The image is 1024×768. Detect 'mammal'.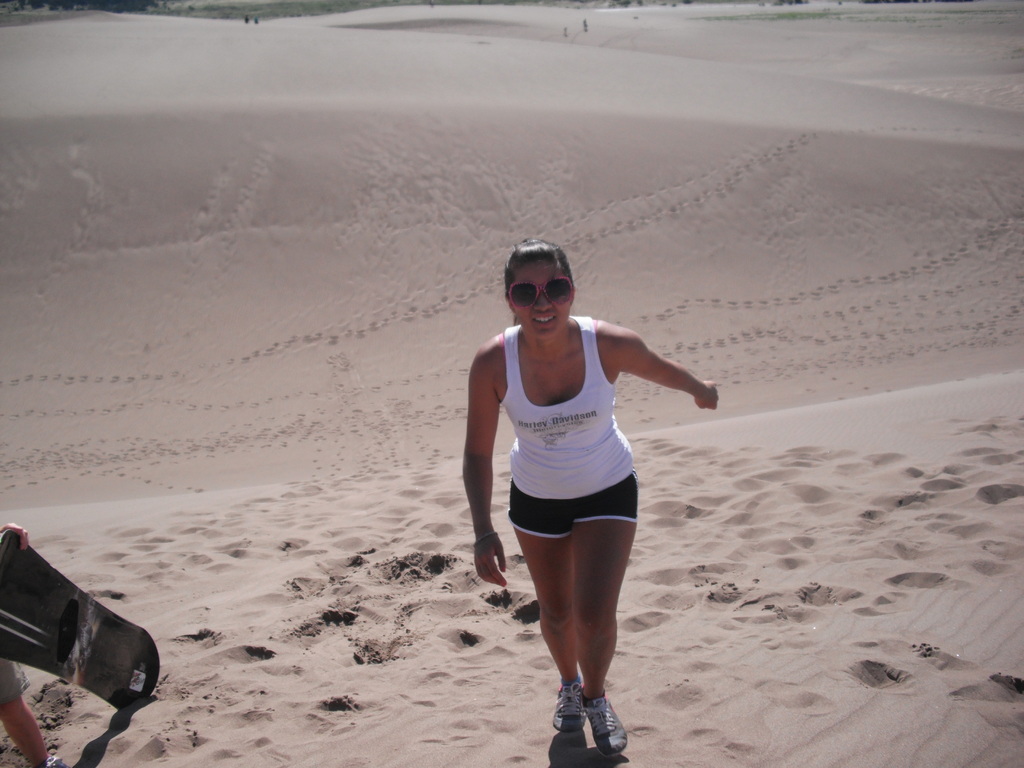
Detection: Rect(0, 522, 31, 767).
